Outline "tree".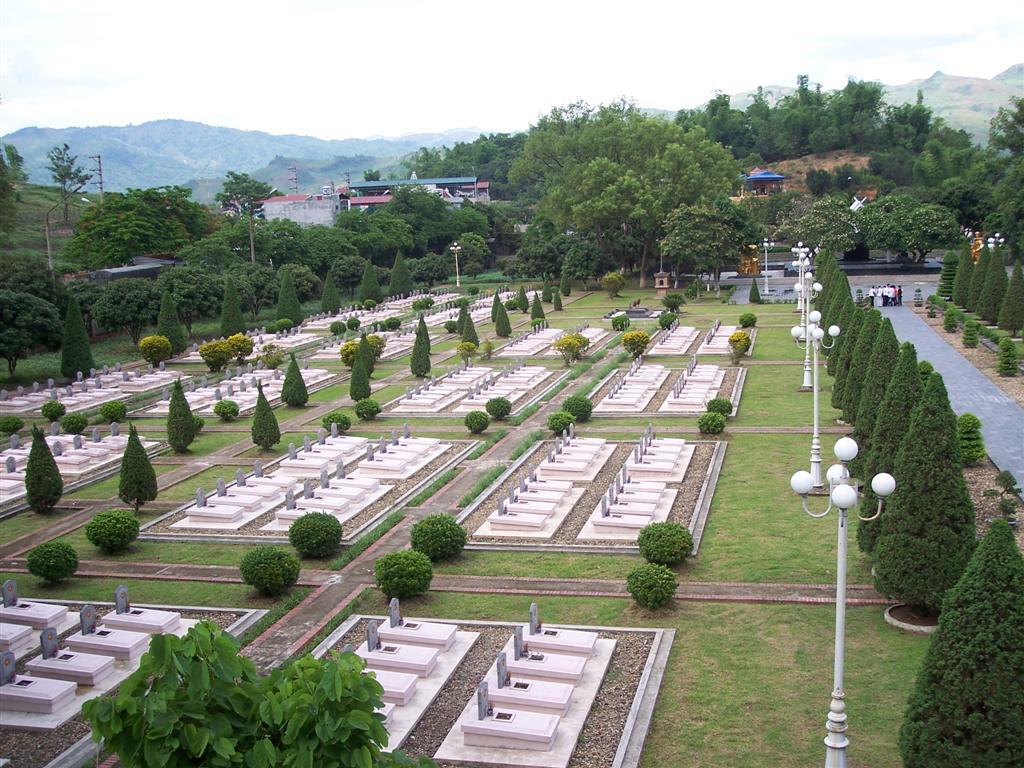
Outline: [809, 305, 880, 413].
